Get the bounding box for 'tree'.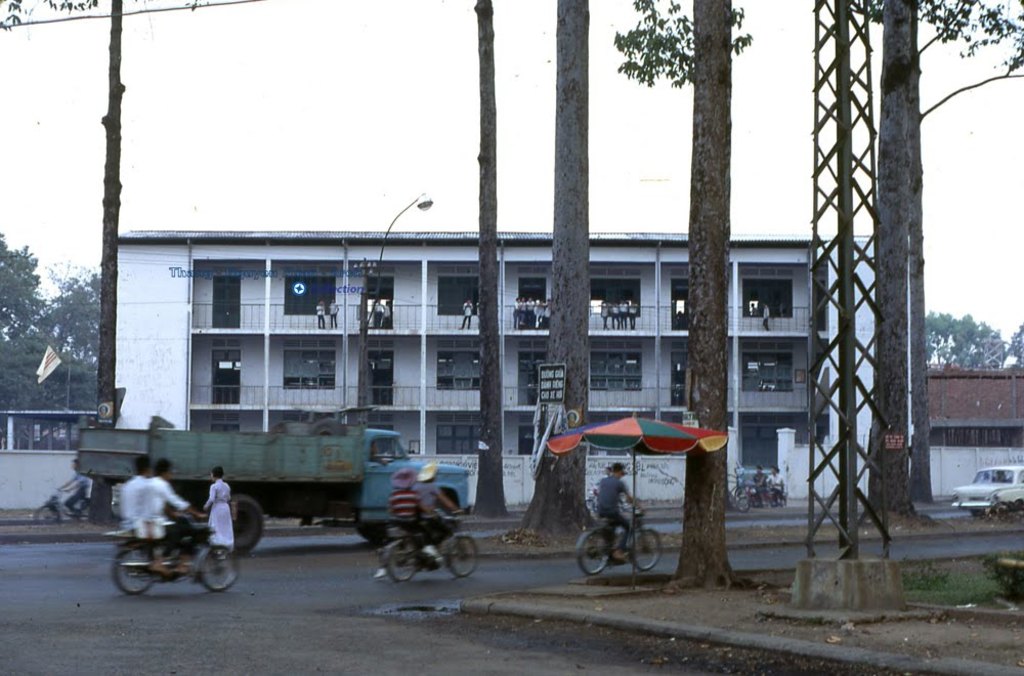
region(0, 230, 98, 465).
